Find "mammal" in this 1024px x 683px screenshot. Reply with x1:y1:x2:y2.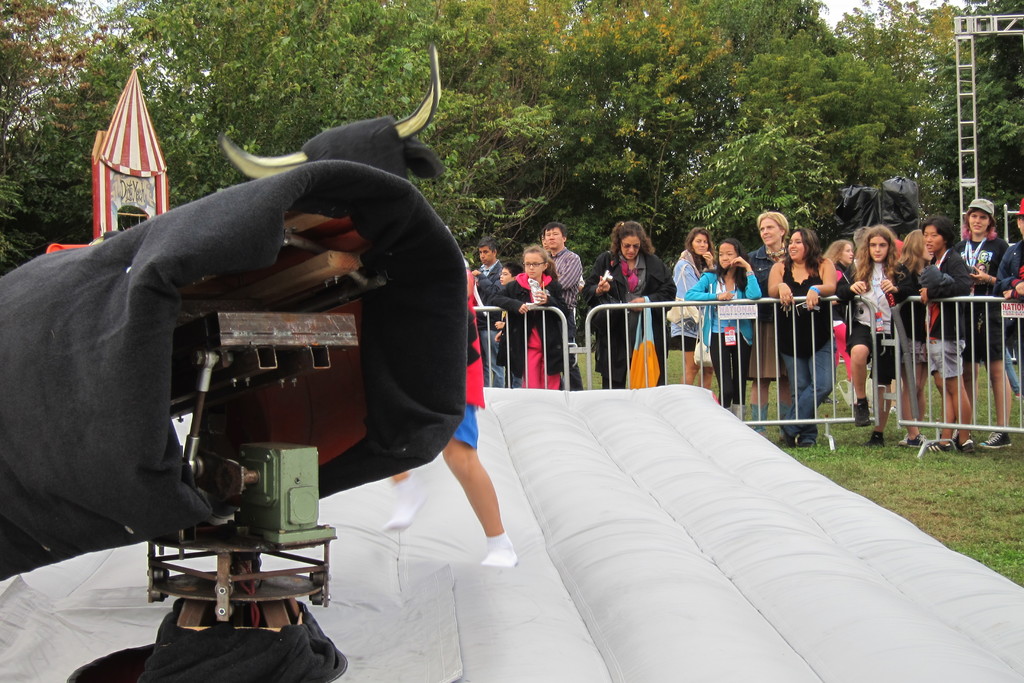
915:215:977:460.
